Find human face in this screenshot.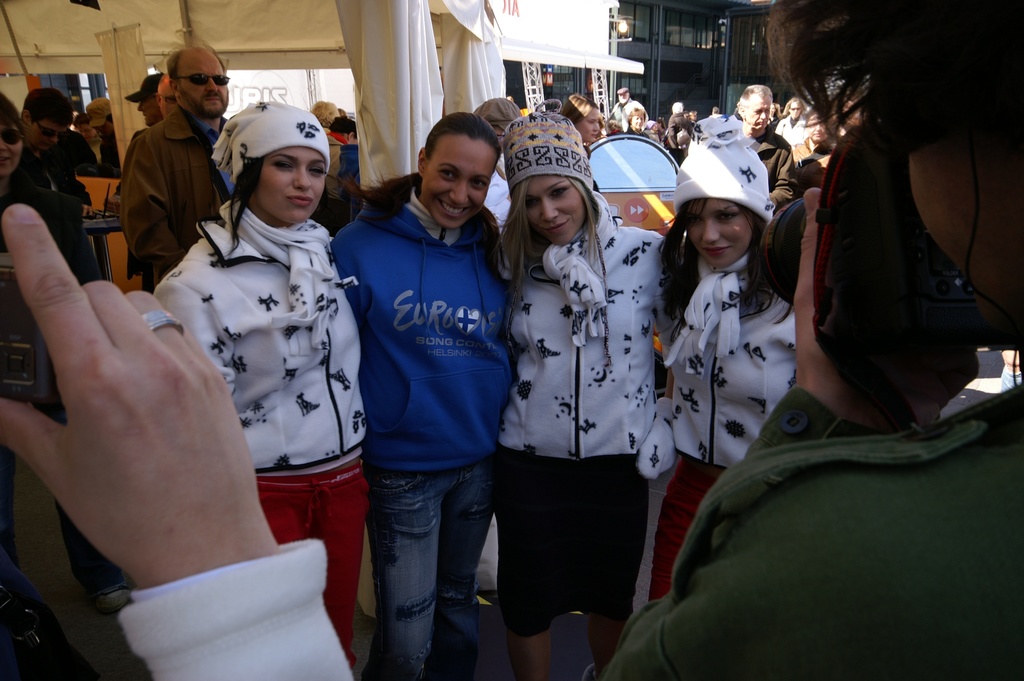
The bounding box for human face is 158, 78, 176, 117.
